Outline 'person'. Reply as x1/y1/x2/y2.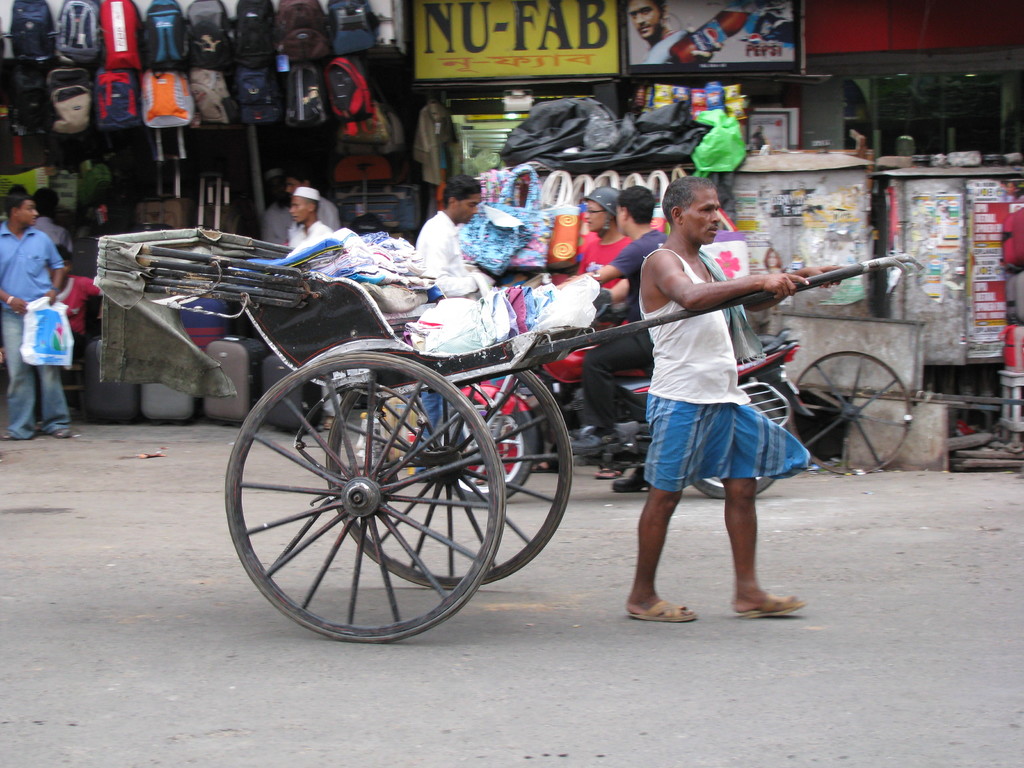
281/181/340/259.
